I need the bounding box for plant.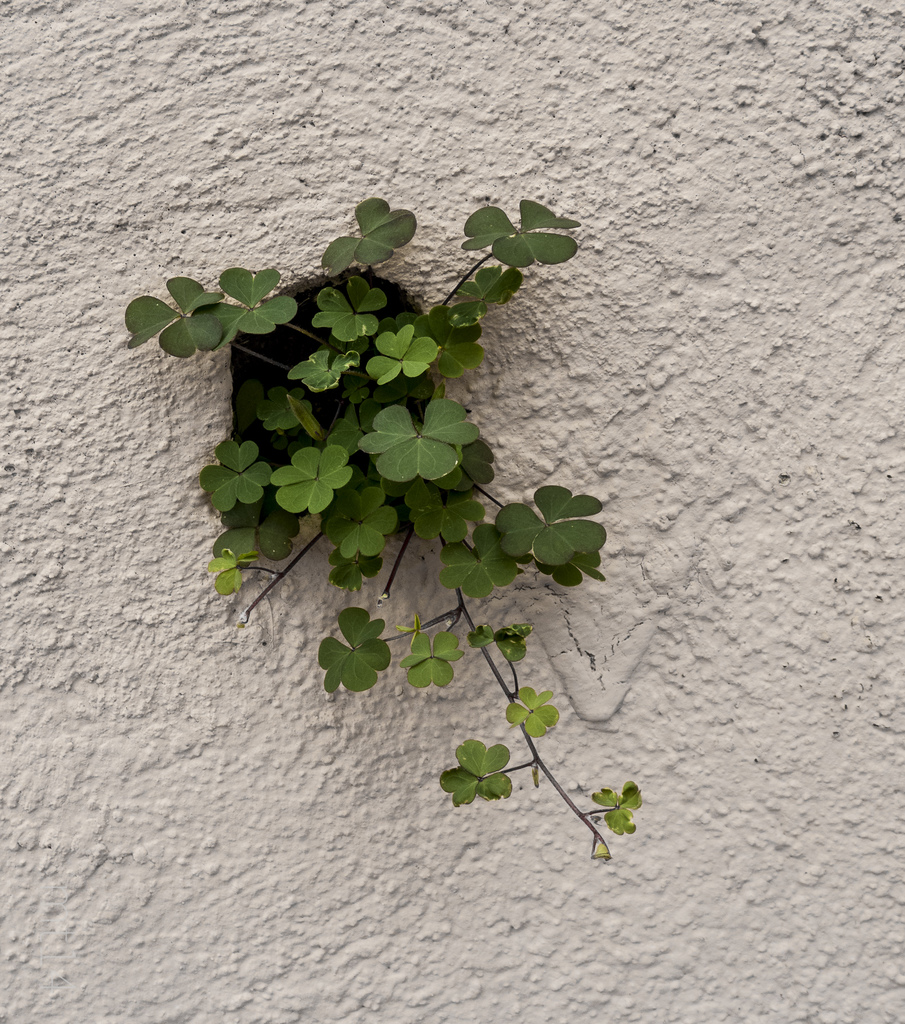
Here it is: box=[102, 36, 717, 918].
